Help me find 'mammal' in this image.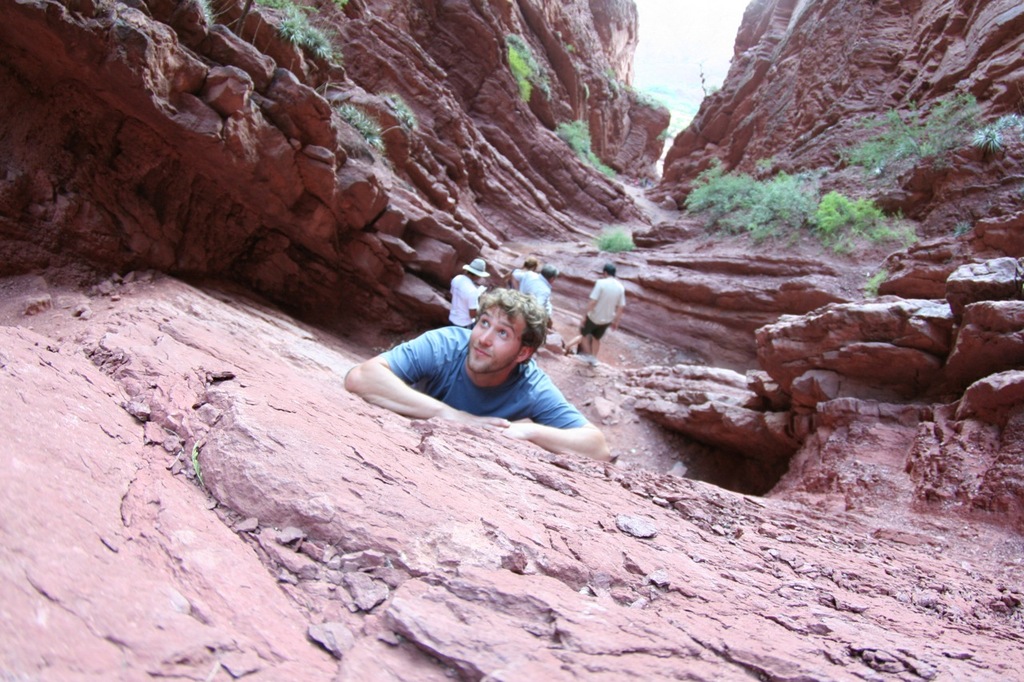
Found it: x1=326, y1=288, x2=635, y2=445.
